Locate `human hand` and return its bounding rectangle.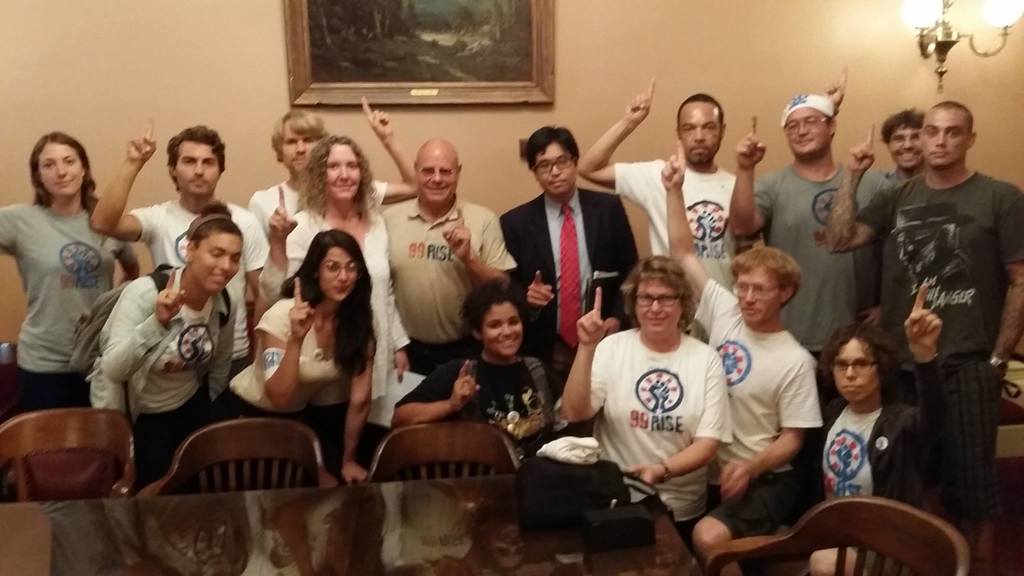
903:283:945:351.
